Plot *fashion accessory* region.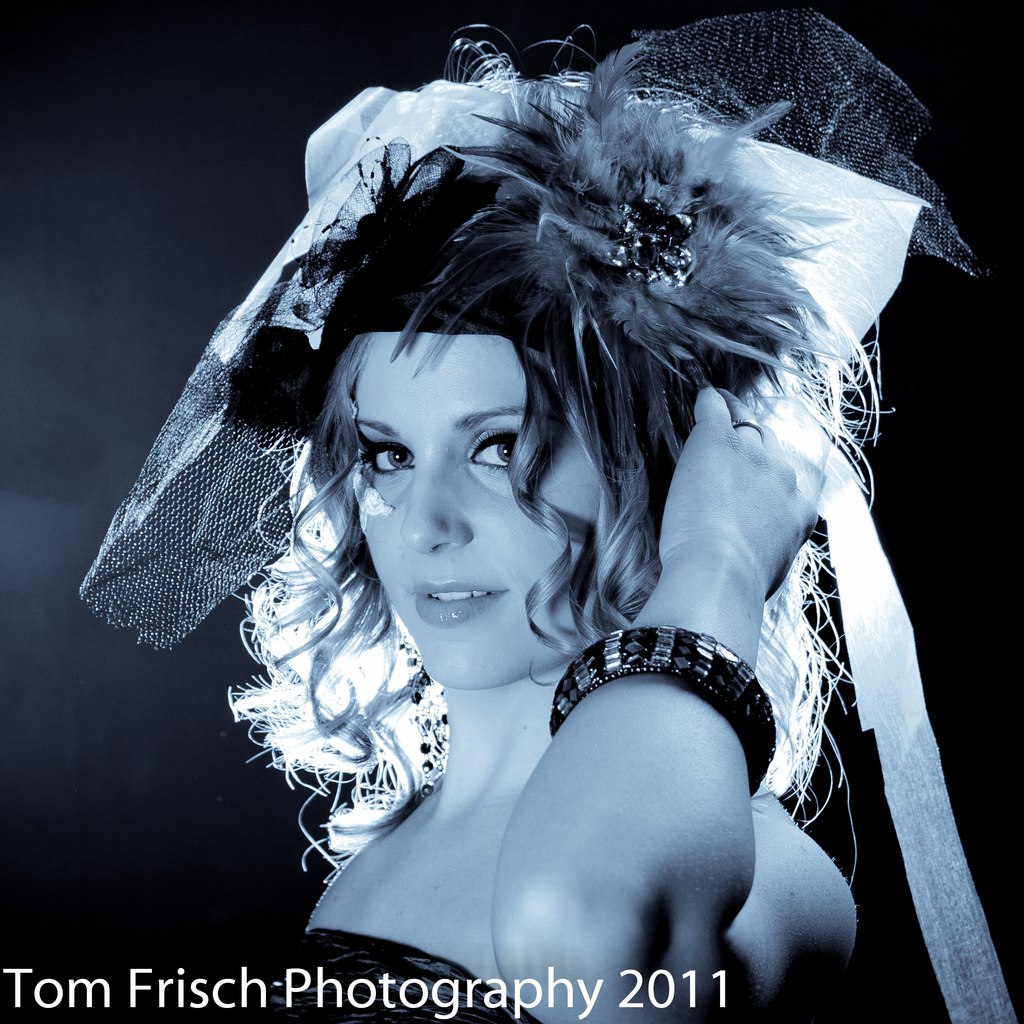
Plotted at rect(732, 417, 765, 436).
